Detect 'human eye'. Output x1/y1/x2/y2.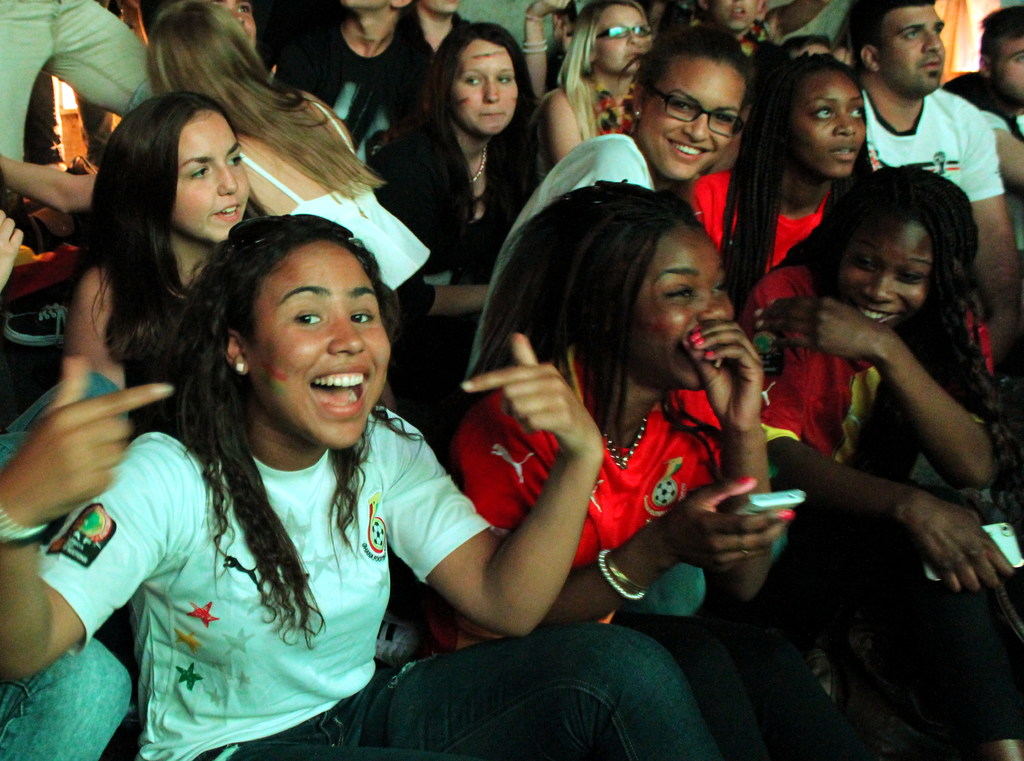
465/74/482/88.
